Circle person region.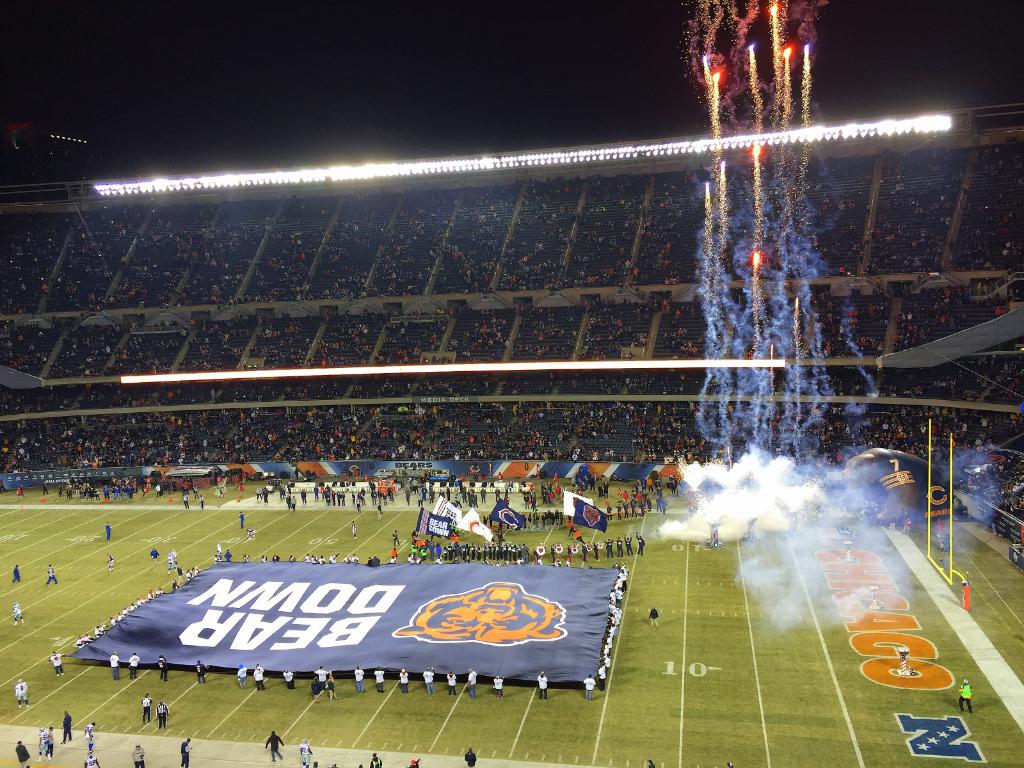
Region: box=[568, 519, 573, 535].
